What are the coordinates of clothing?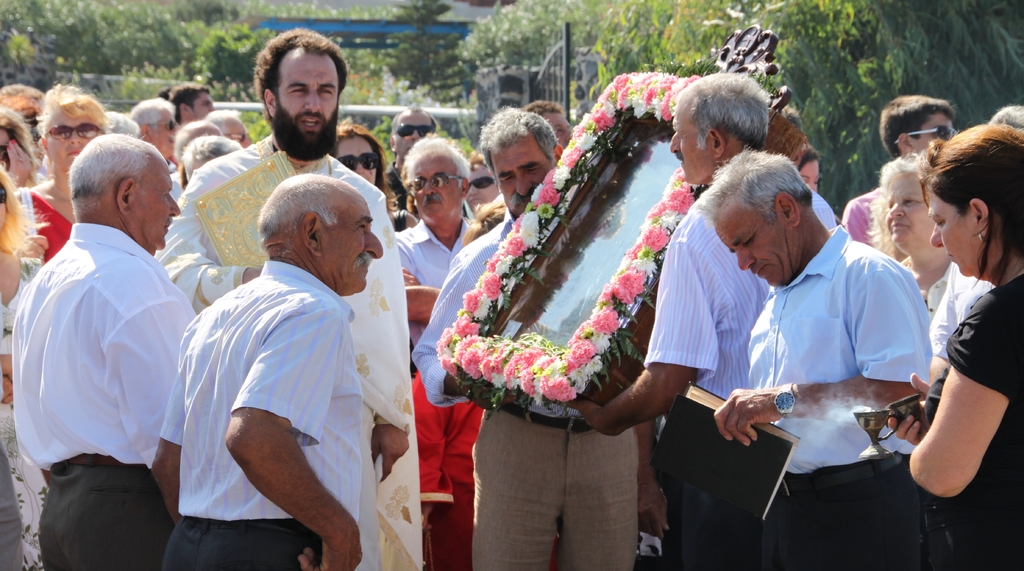
bbox=(392, 221, 492, 568).
